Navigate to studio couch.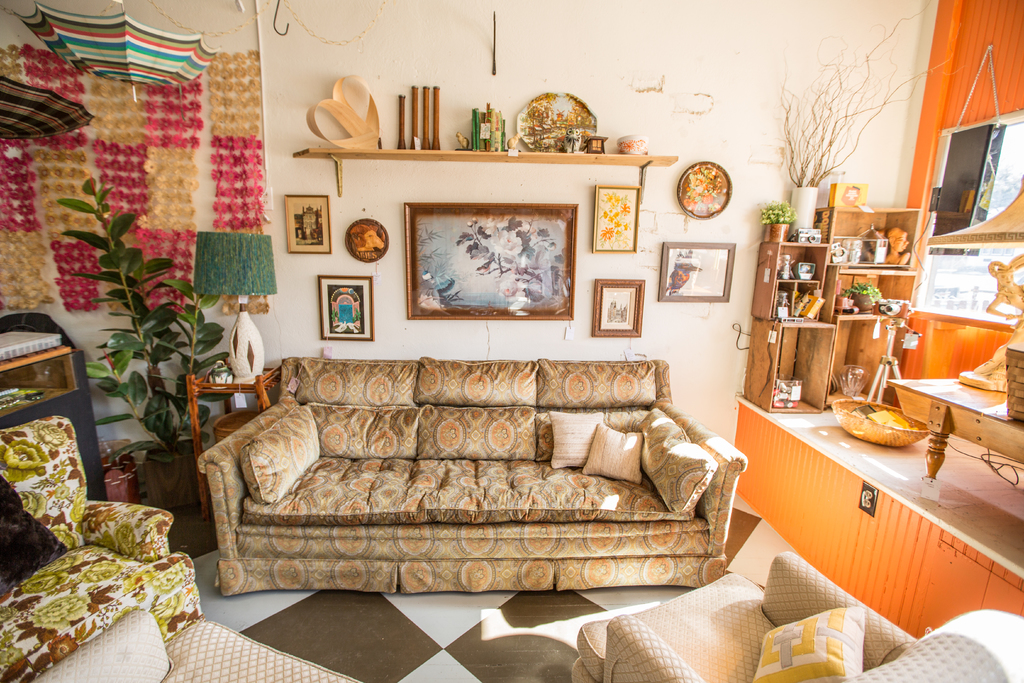
Navigation target: bbox=[189, 347, 751, 599].
